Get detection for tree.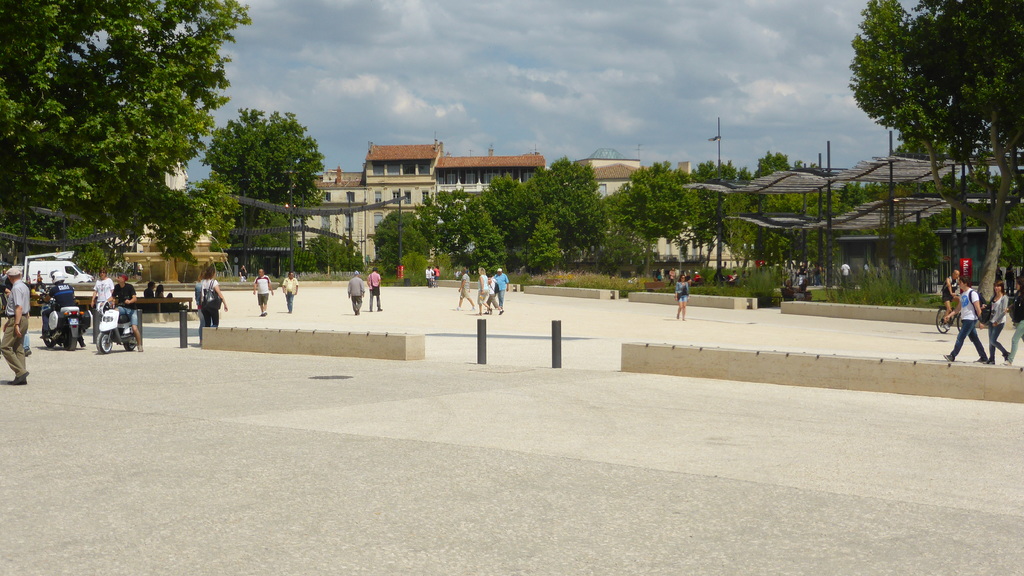
Detection: box=[855, 9, 995, 235].
